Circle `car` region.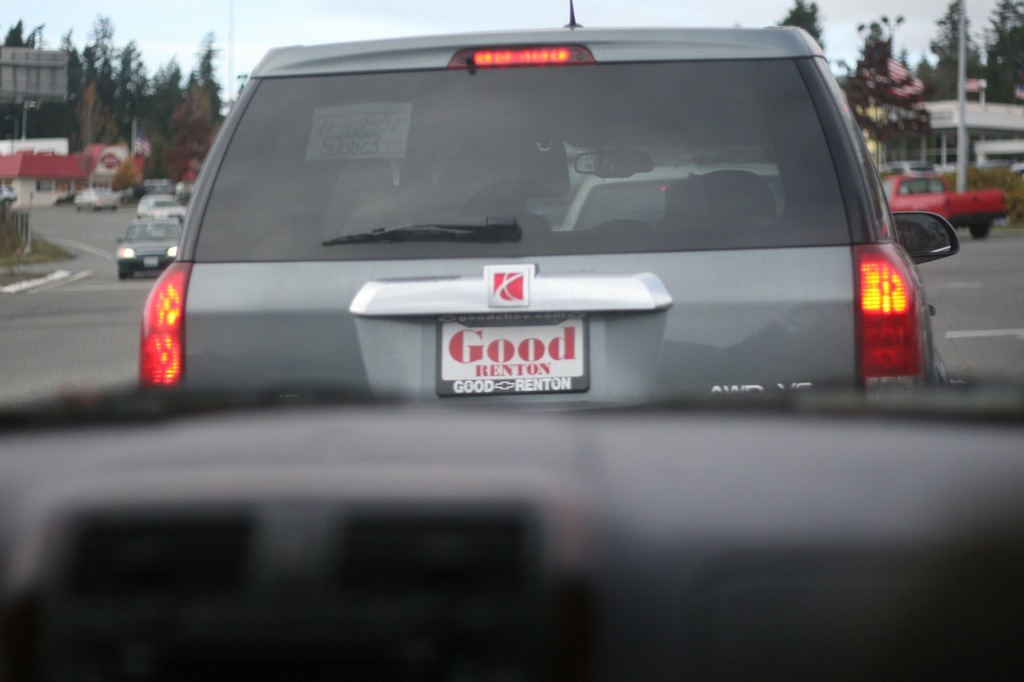
Region: left=0, top=182, right=17, bottom=207.
